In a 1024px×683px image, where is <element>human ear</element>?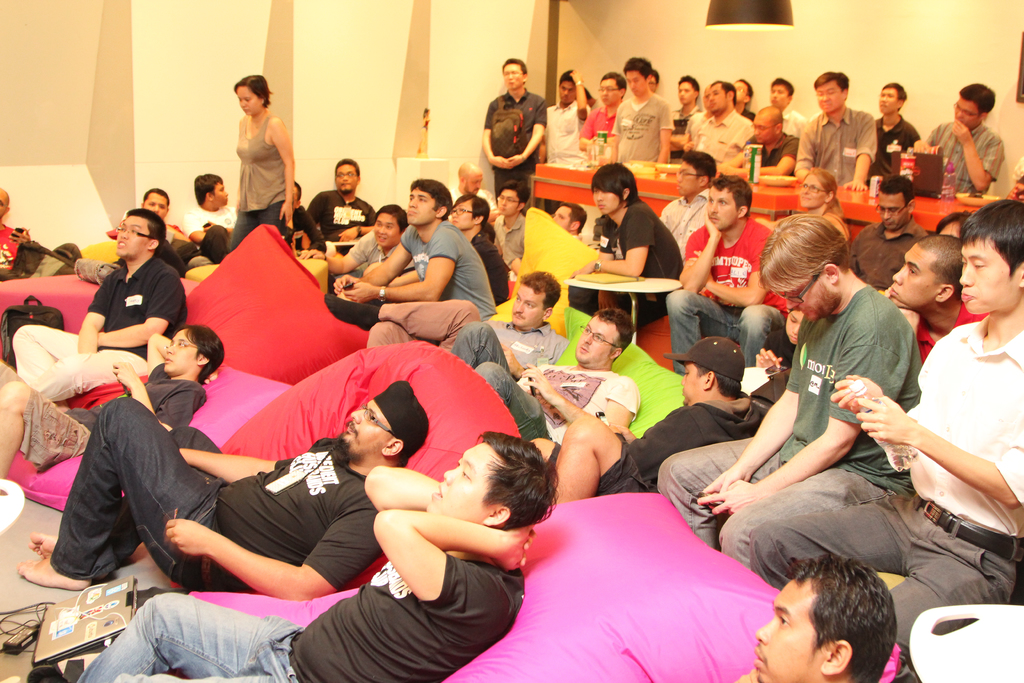
BBox(569, 222, 580, 231).
